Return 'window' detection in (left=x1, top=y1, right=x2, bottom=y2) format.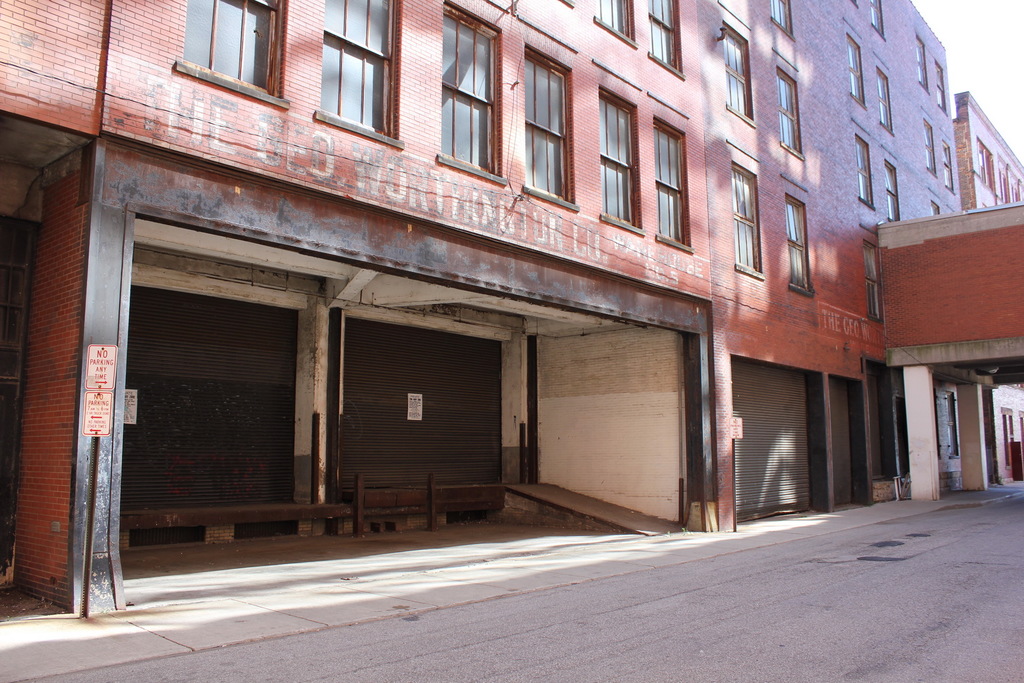
(left=308, top=0, right=405, bottom=147).
